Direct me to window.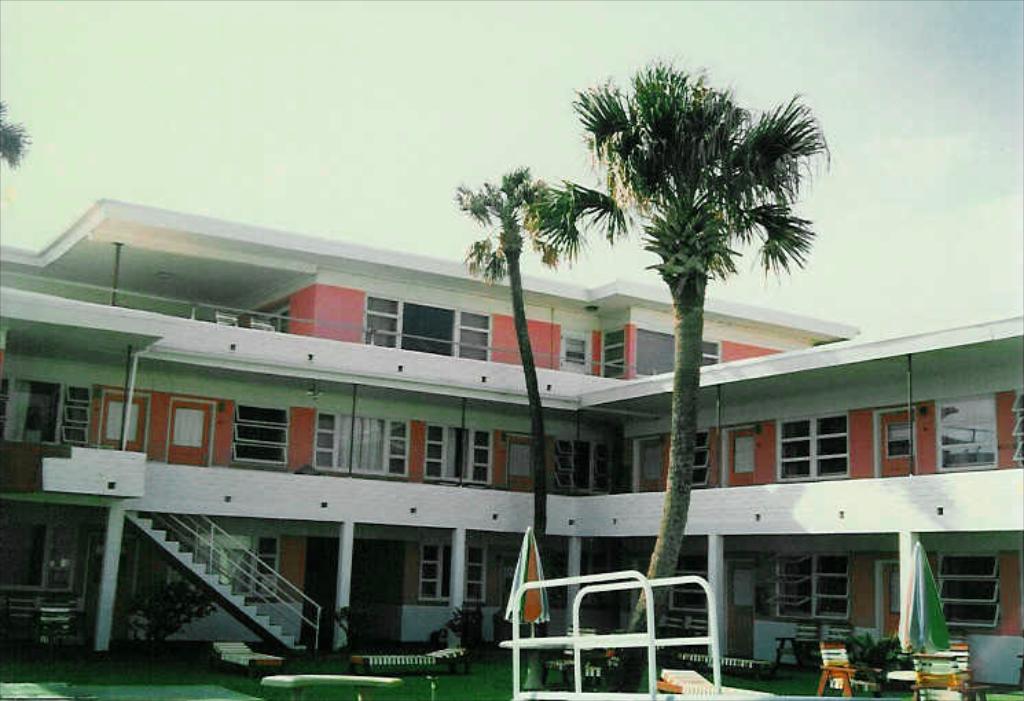
Direction: 669, 553, 706, 616.
